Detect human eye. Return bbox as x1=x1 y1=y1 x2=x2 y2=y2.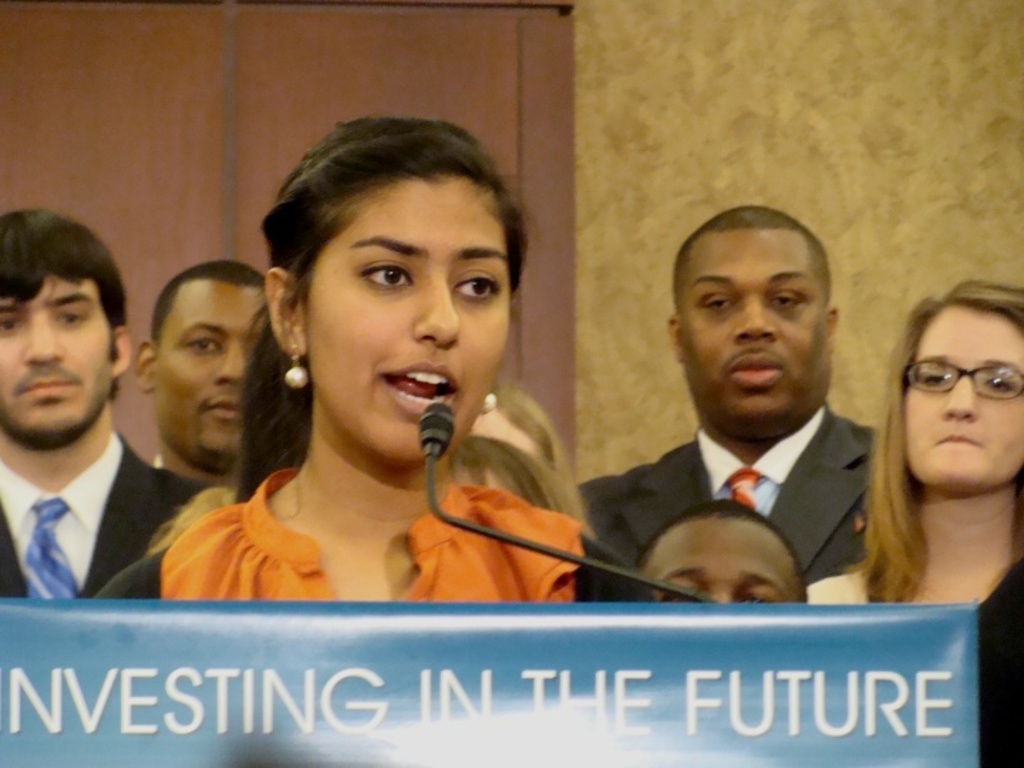
x1=448 y1=263 x2=503 y2=309.
